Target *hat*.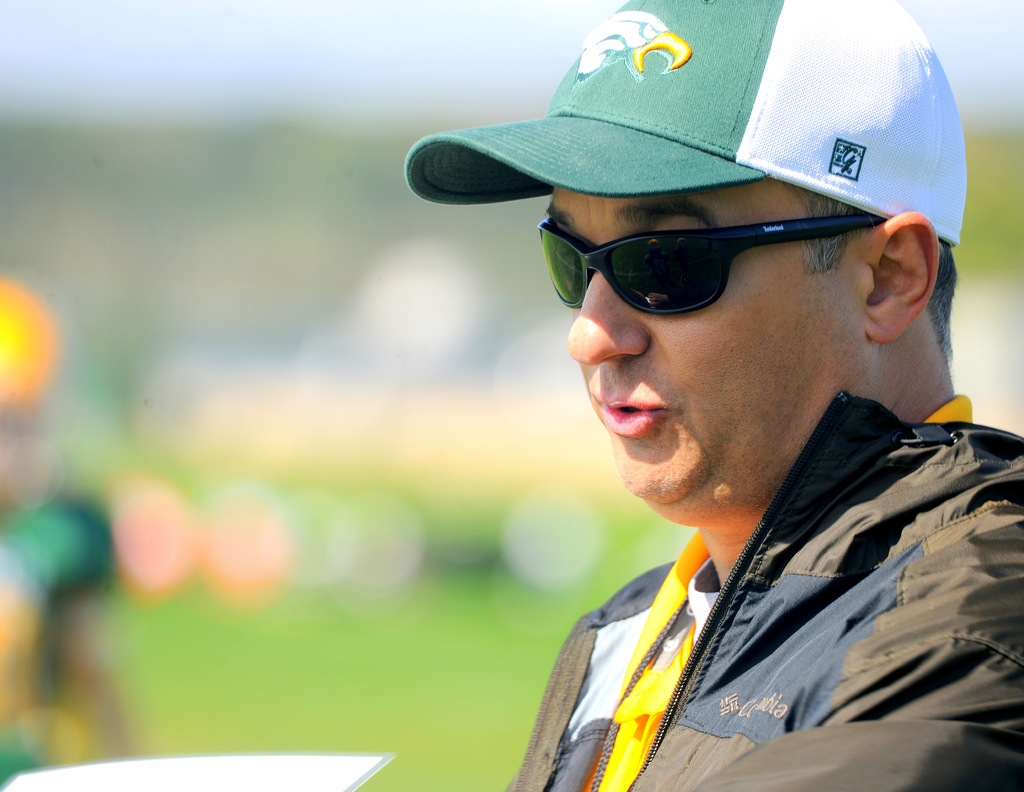
Target region: bbox(404, 0, 966, 247).
